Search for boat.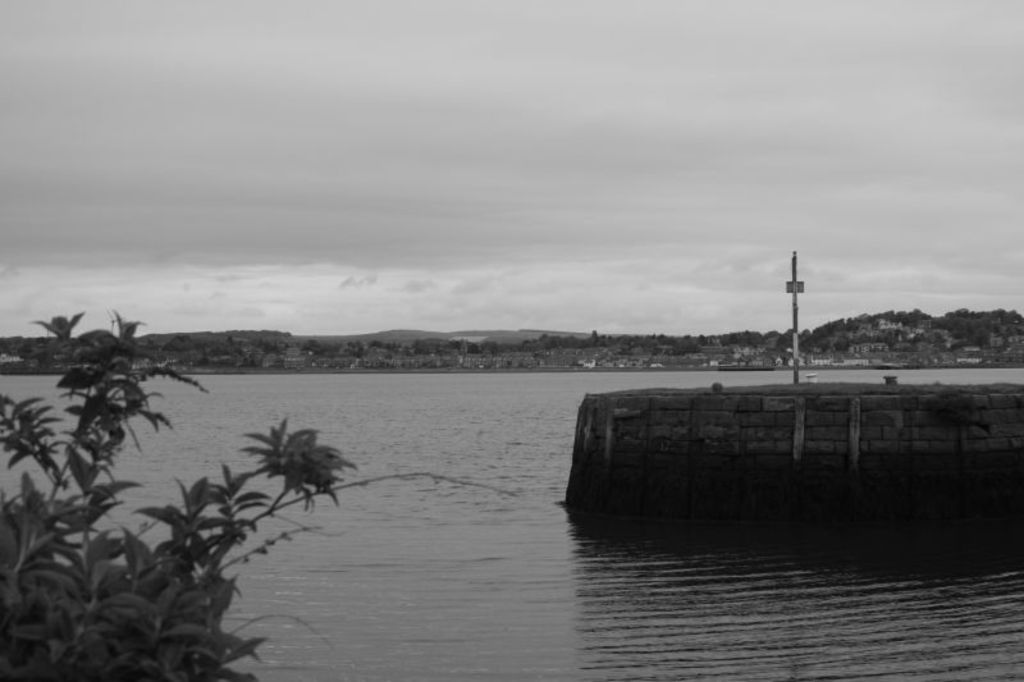
Found at detection(722, 363, 771, 372).
